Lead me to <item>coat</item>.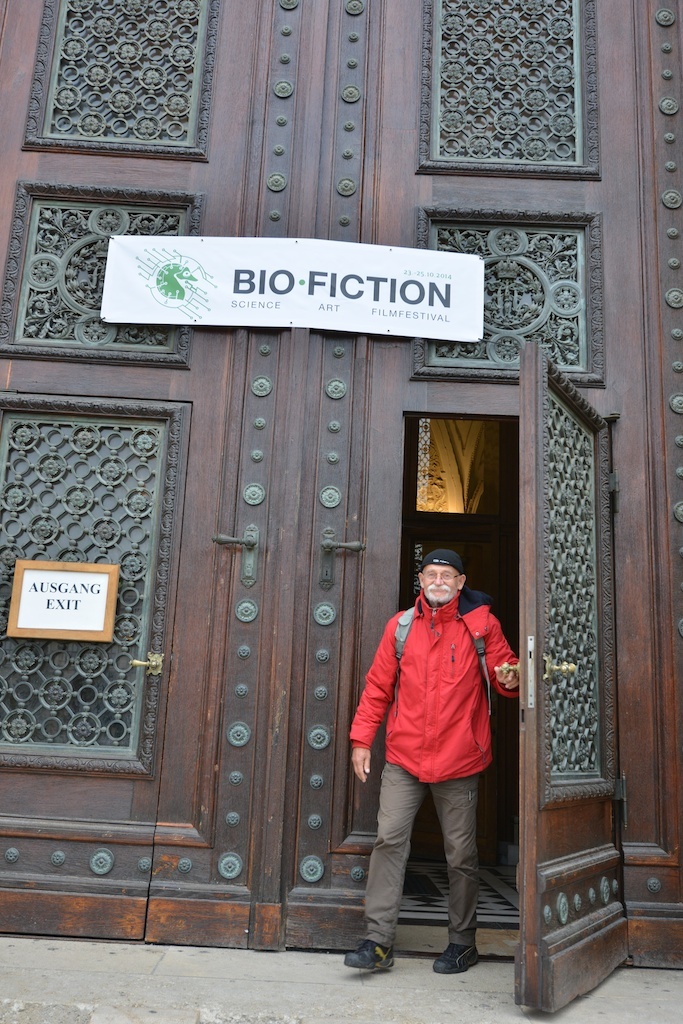
Lead to [left=370, top=583, right=519, bottom=798].
